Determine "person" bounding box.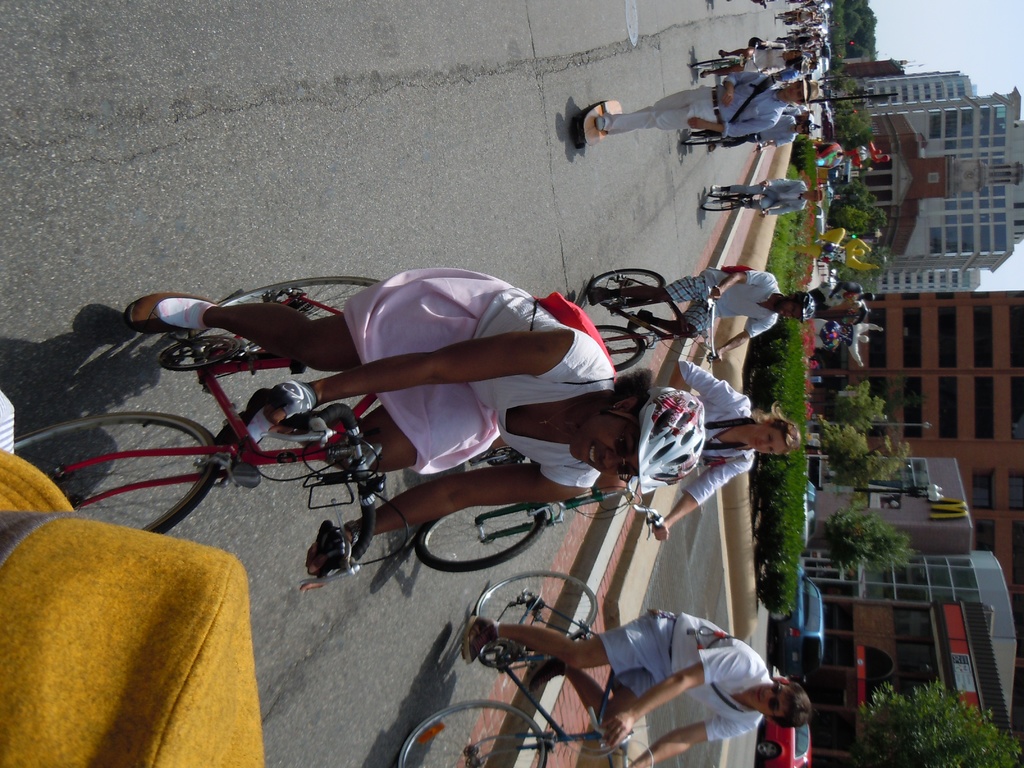
Determined: region(496, 352, 799, 540).
